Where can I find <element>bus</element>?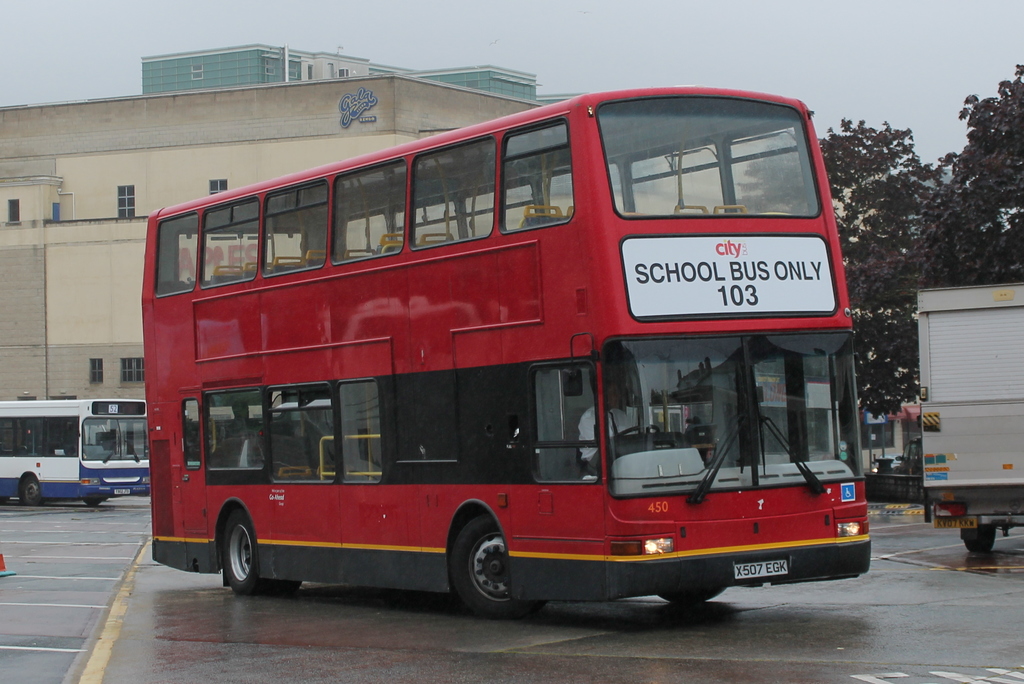
You can find it at box=[152, 82, 876, 617].
